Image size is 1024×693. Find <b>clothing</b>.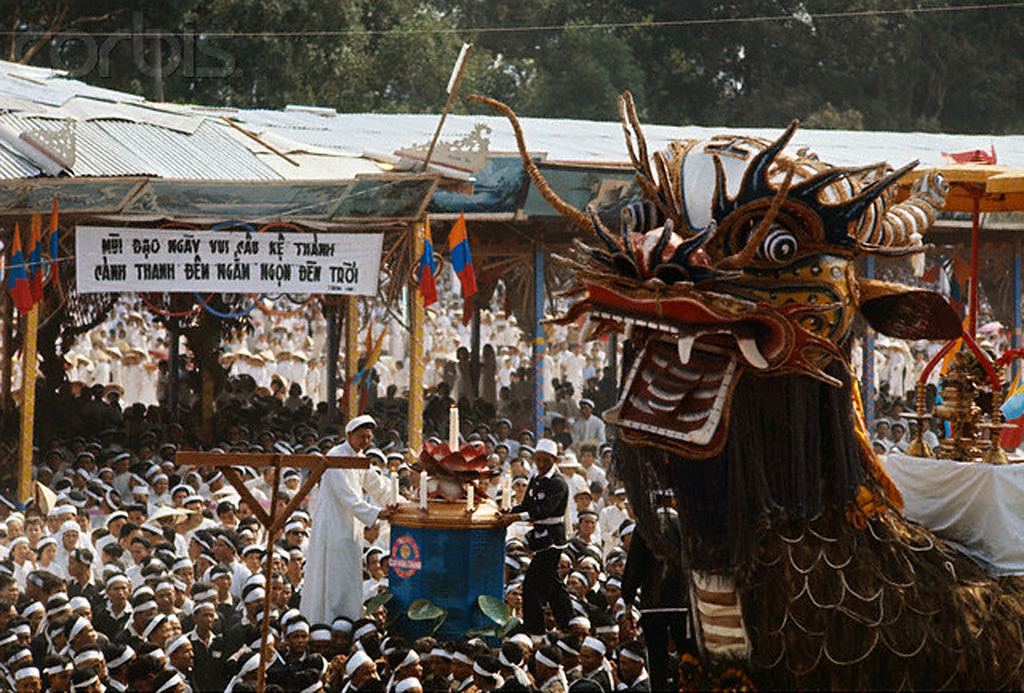
509, 457, 567, 633.
